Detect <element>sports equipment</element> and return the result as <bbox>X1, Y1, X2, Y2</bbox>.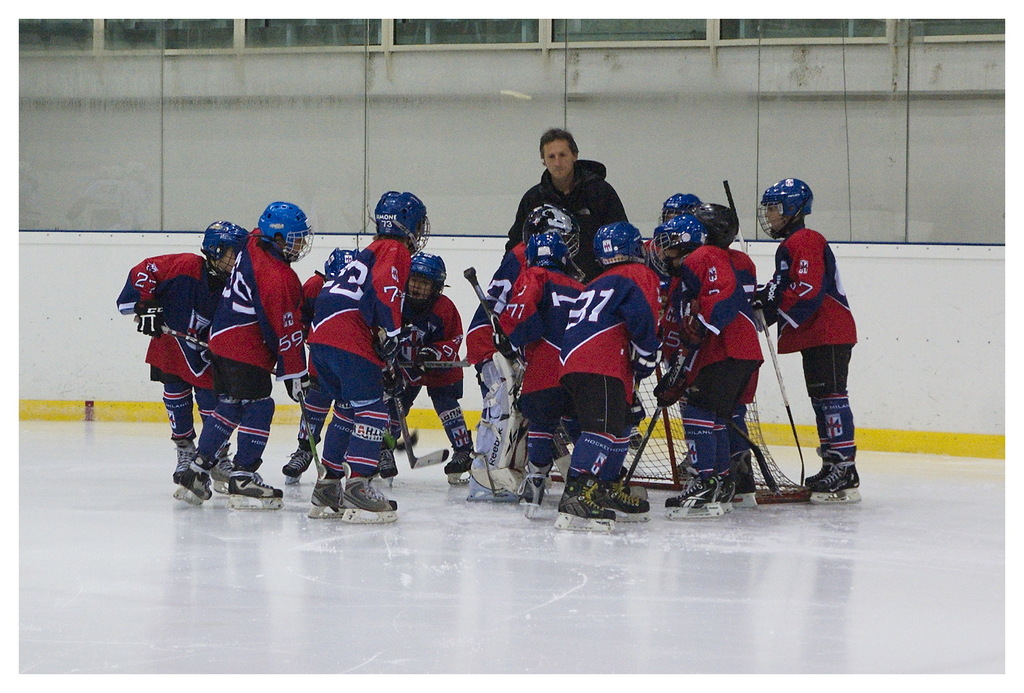
<bbox>135, 299, 169, 337</bbox>.
